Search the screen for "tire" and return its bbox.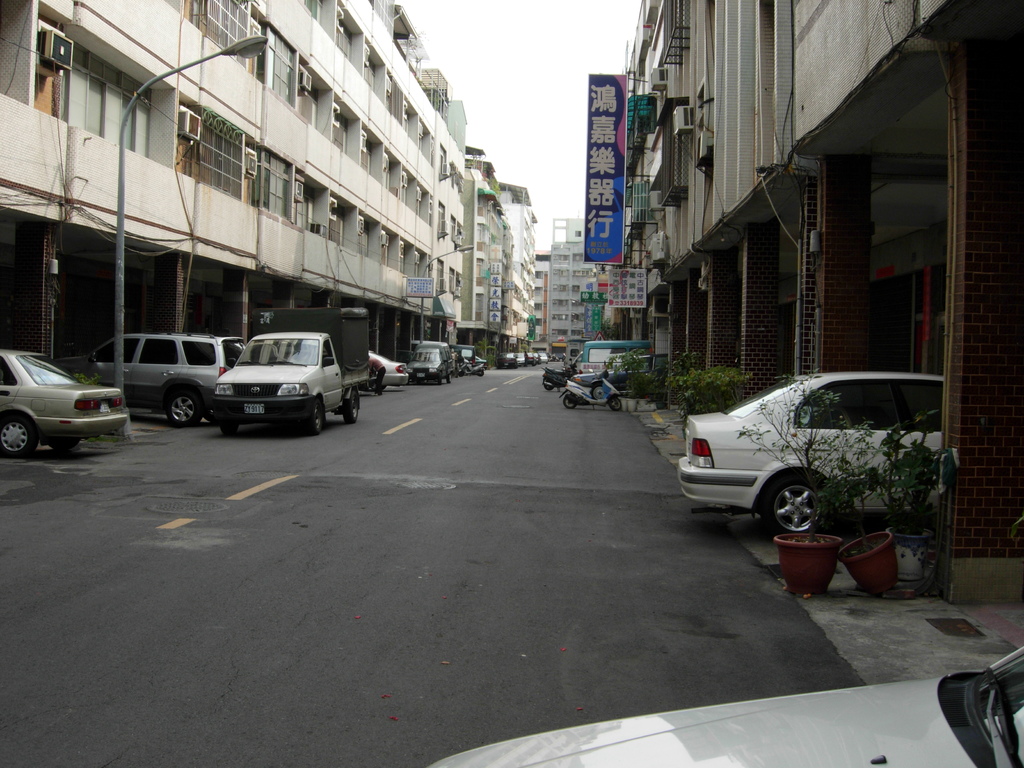
Found: 0,414,38,464.
